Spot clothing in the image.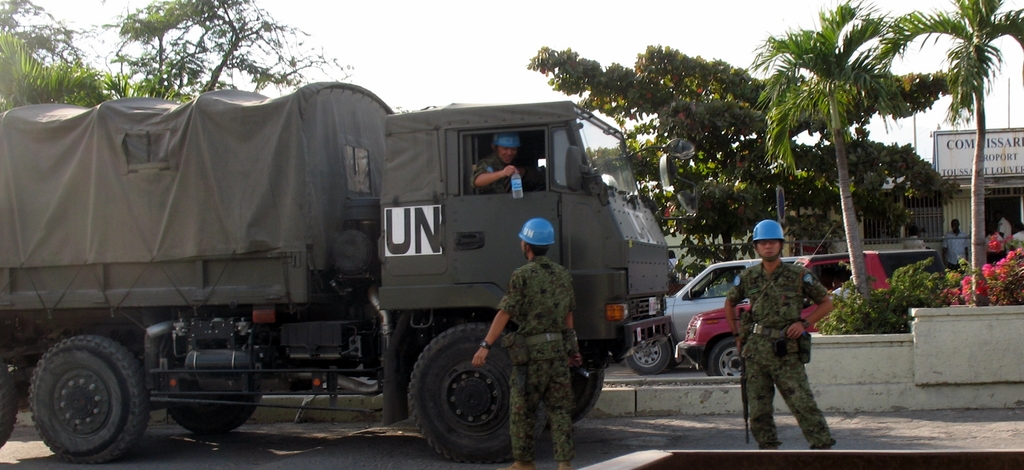
clothing found at x1=478 y1=152 x2=528 y2=190.
